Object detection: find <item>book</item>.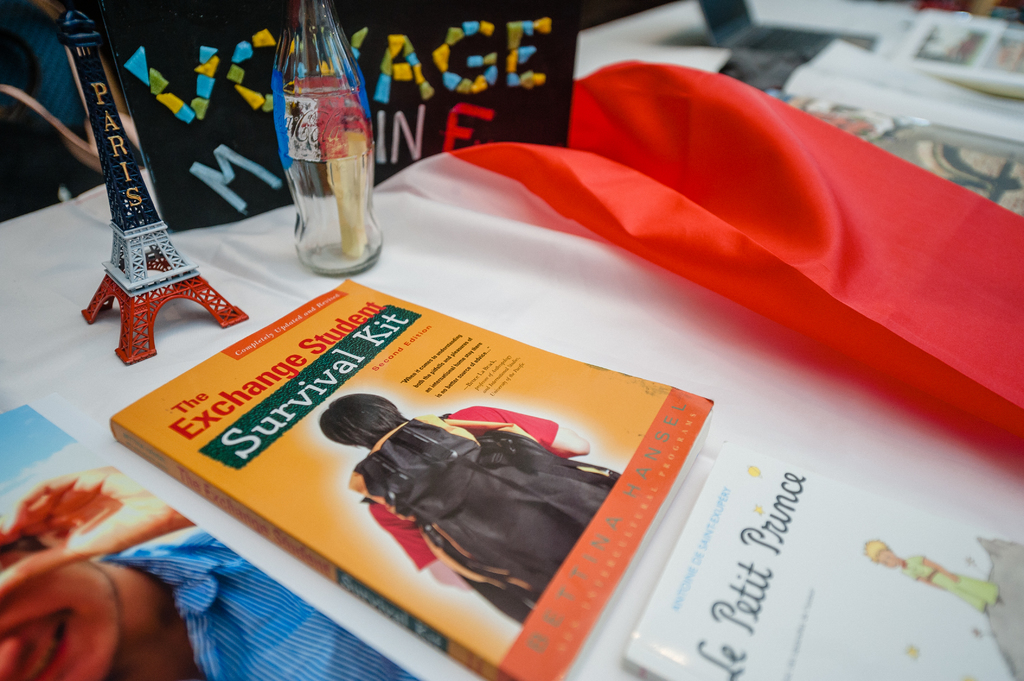
pyautogui.locateOnScreen(0, 403, 414, 680).
